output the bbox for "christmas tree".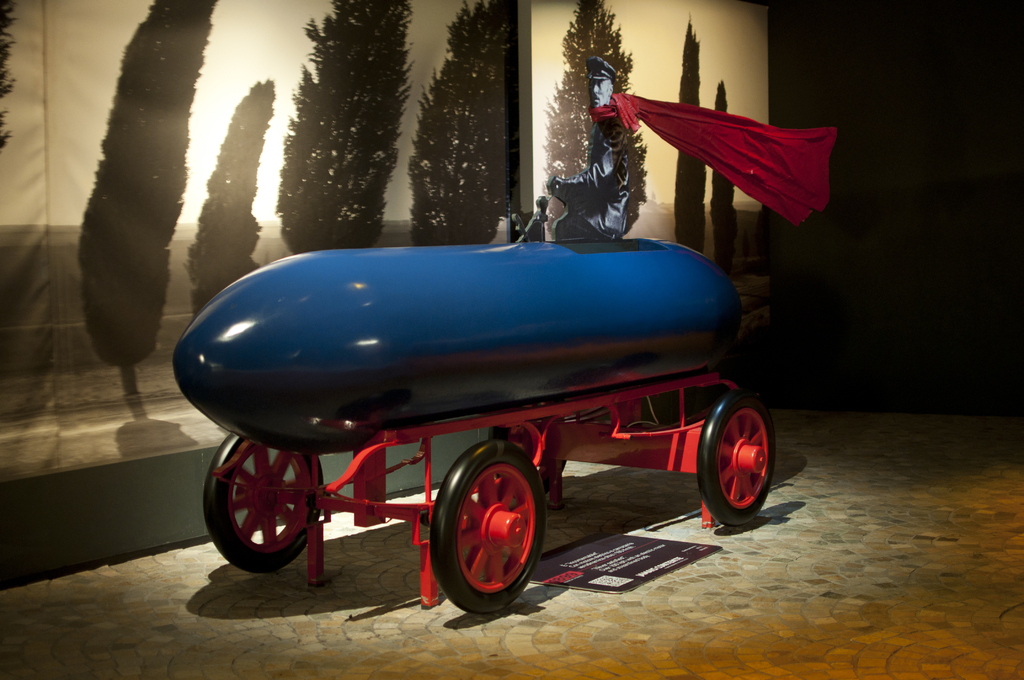
BBox(406, 0, 529, 248).
